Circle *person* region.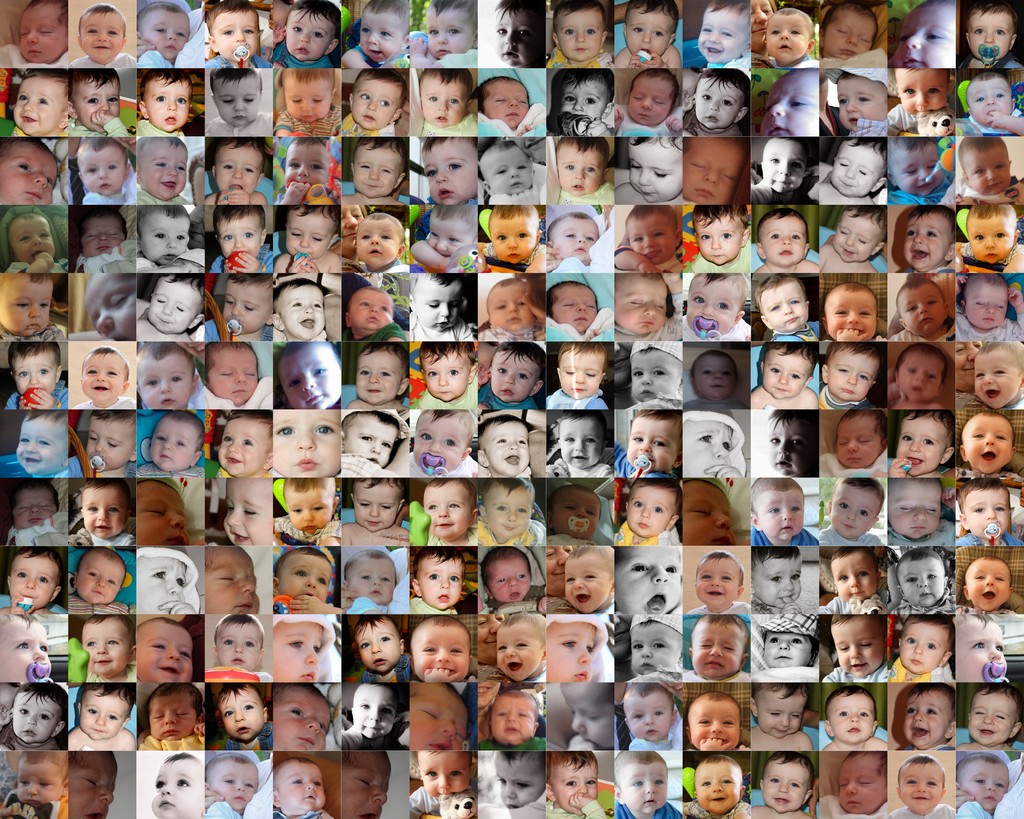
Region: (342, 67, 407, 139).
